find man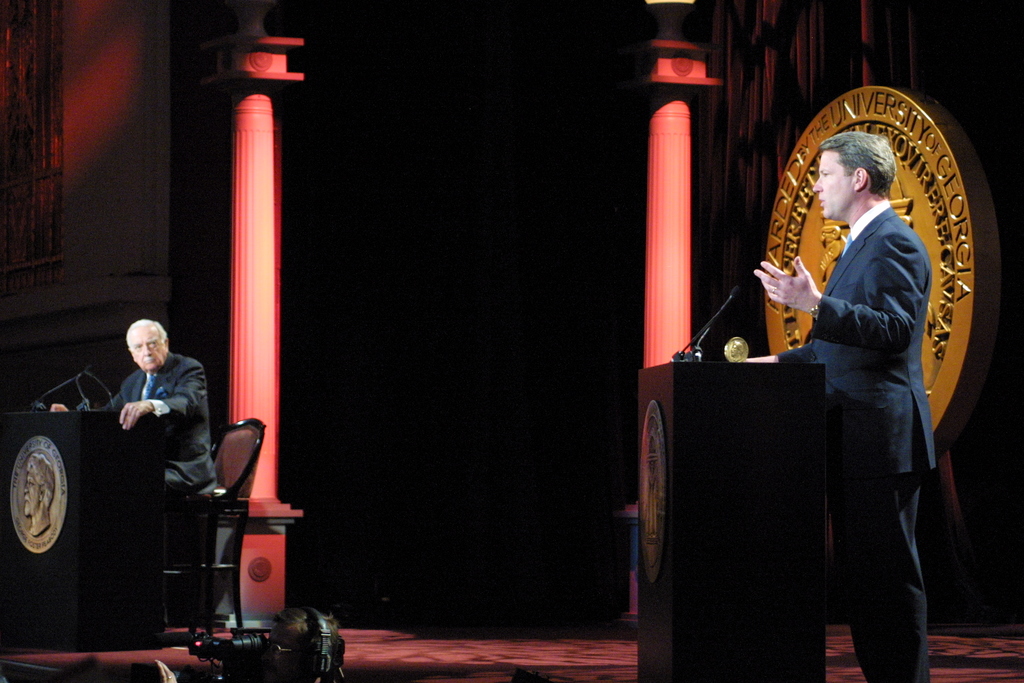
47 320 214 570
